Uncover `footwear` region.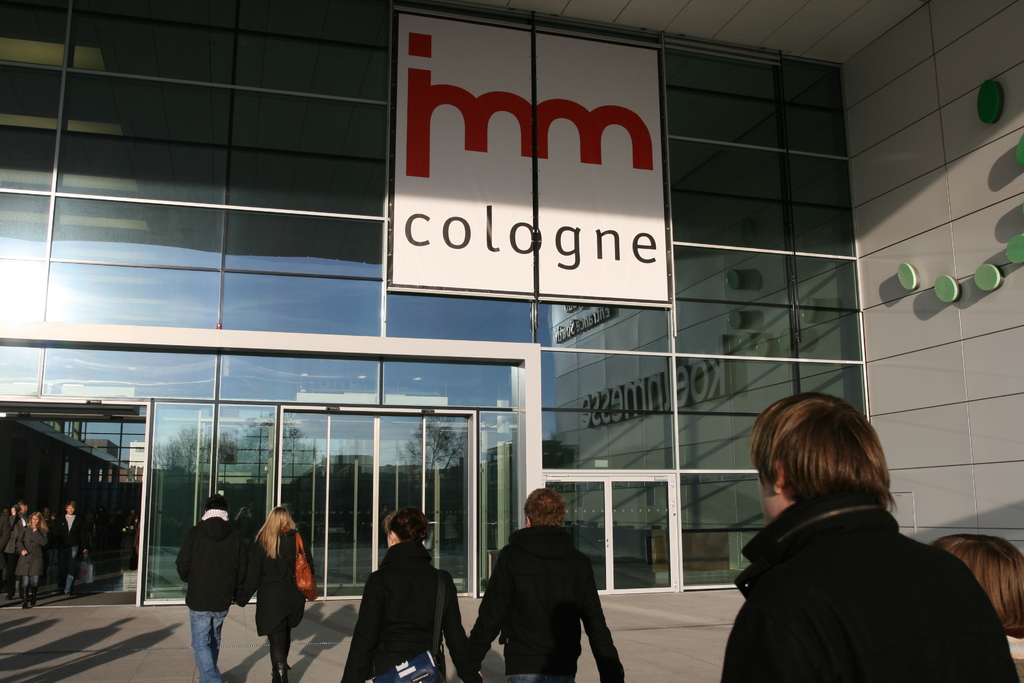
Uncovered: x1=30, y1=584, x2=36, y2=605.
